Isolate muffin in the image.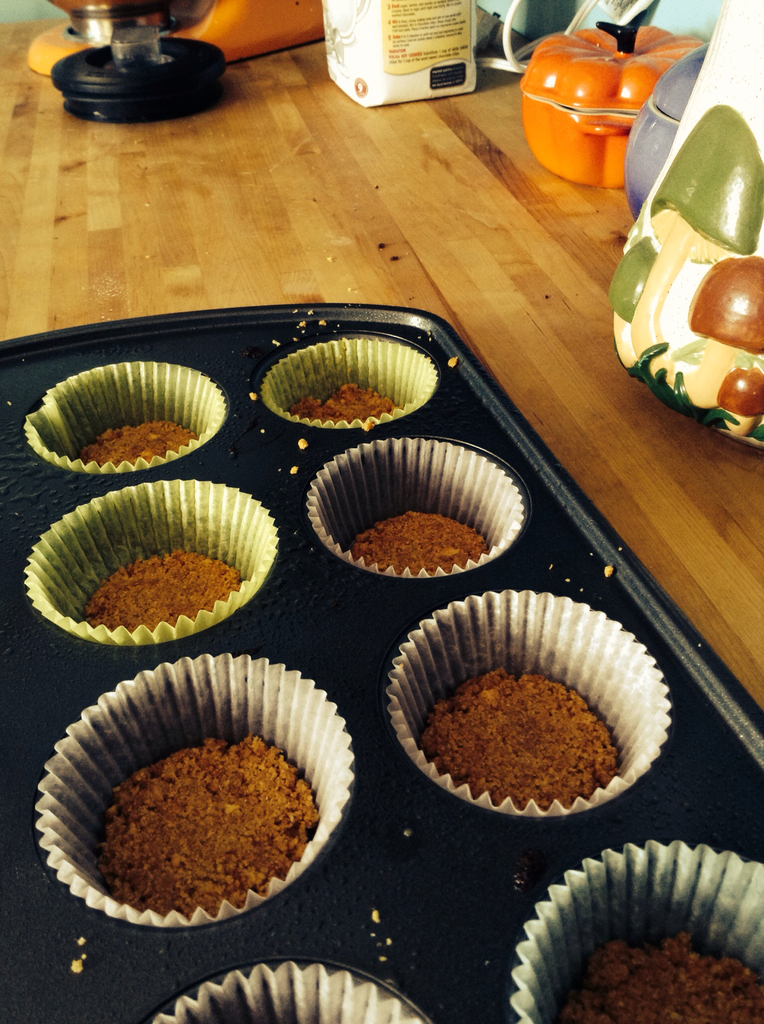
Isolated region: <region>299, 440, 525, 588</region>.
